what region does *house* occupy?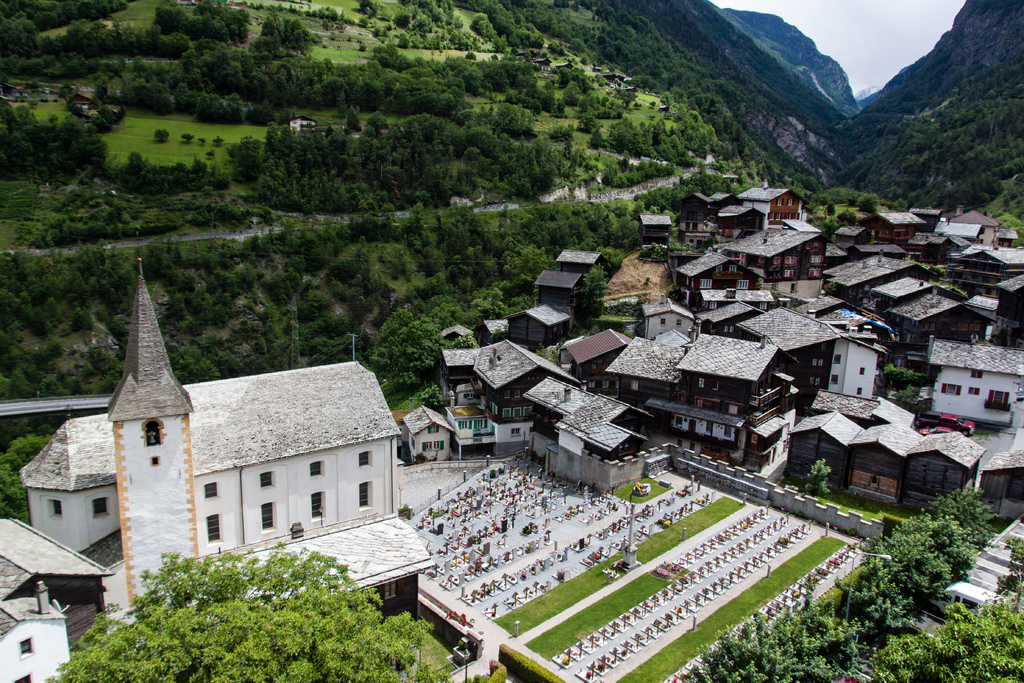
bbox=(436, 322, 476, 340).
